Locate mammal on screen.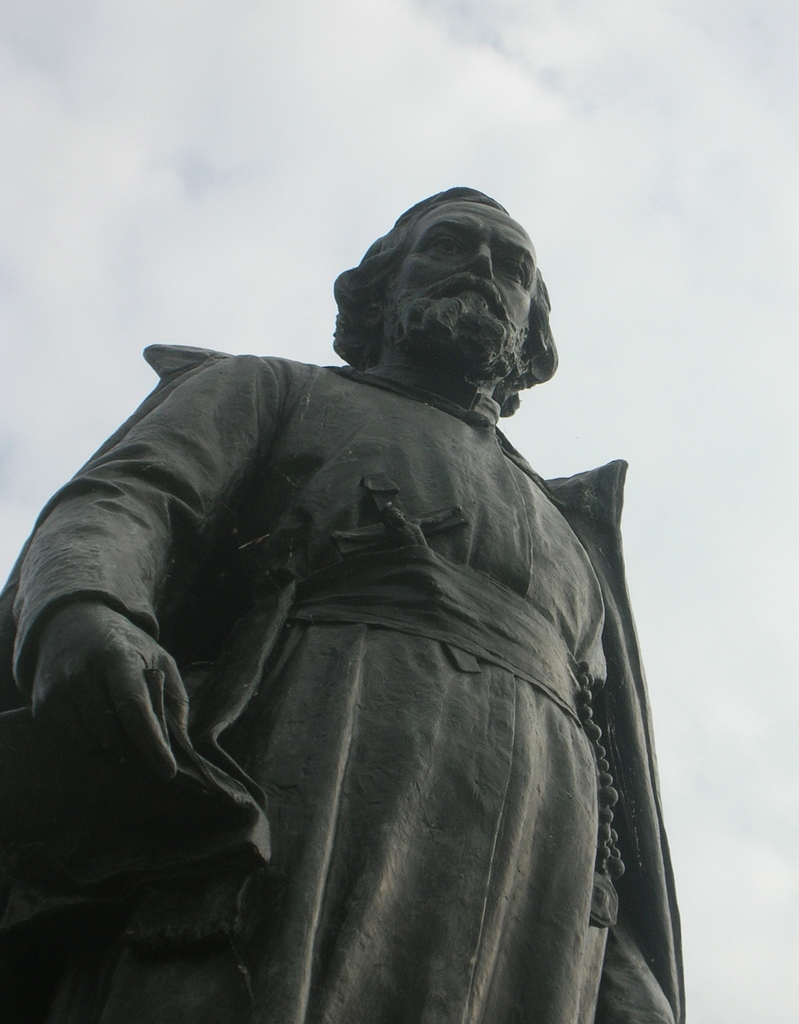
On screen at 20/212/736/1000.
